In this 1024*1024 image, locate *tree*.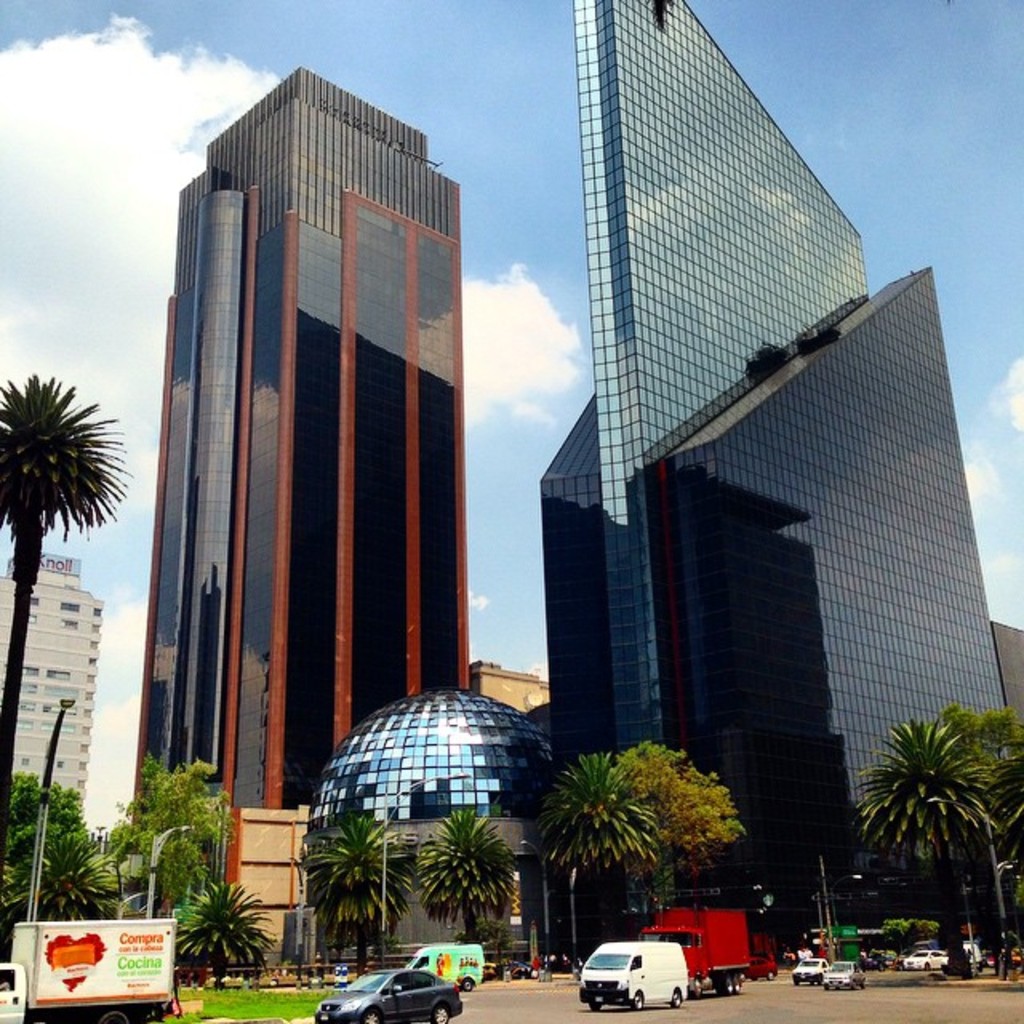
Bounding box: x1=610 y1=739 x2=744 y2=907.
